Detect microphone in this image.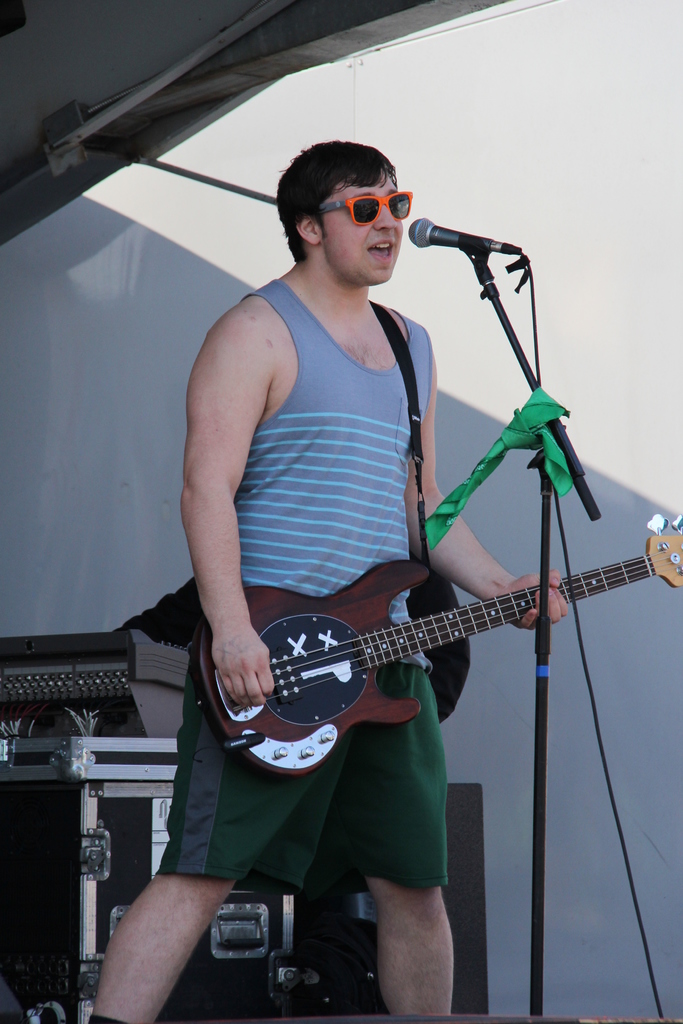
Detection: [left=409, top=218, right=530, bottom=252].
